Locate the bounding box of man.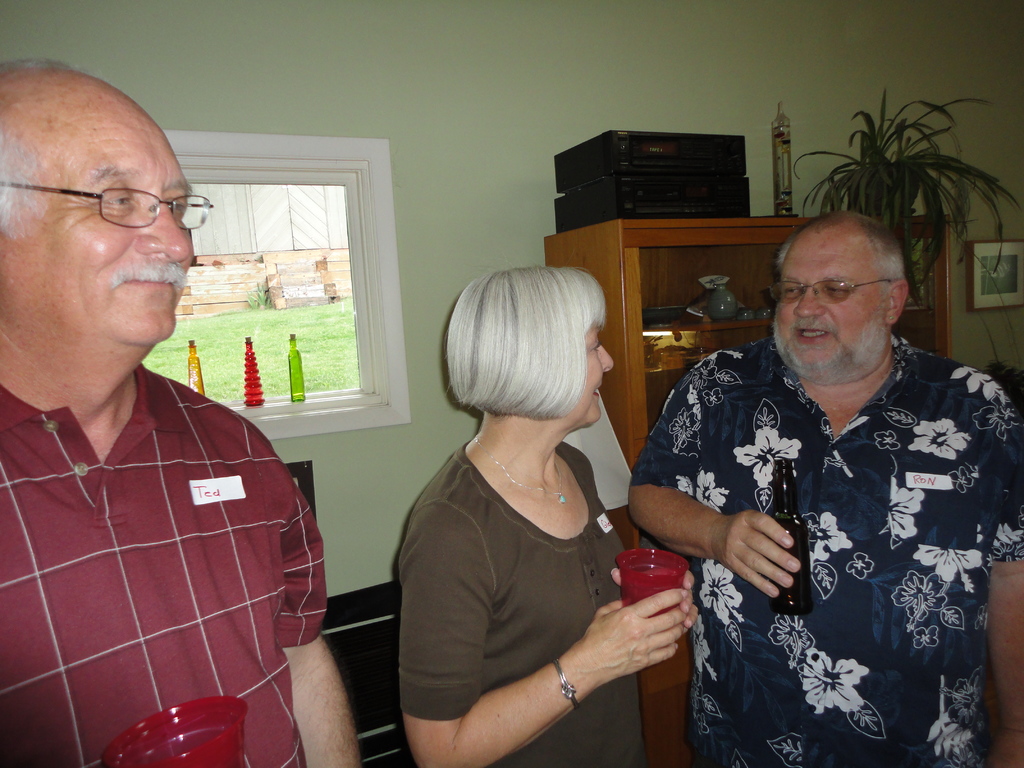
Bounding box: 0/56/371/767.
